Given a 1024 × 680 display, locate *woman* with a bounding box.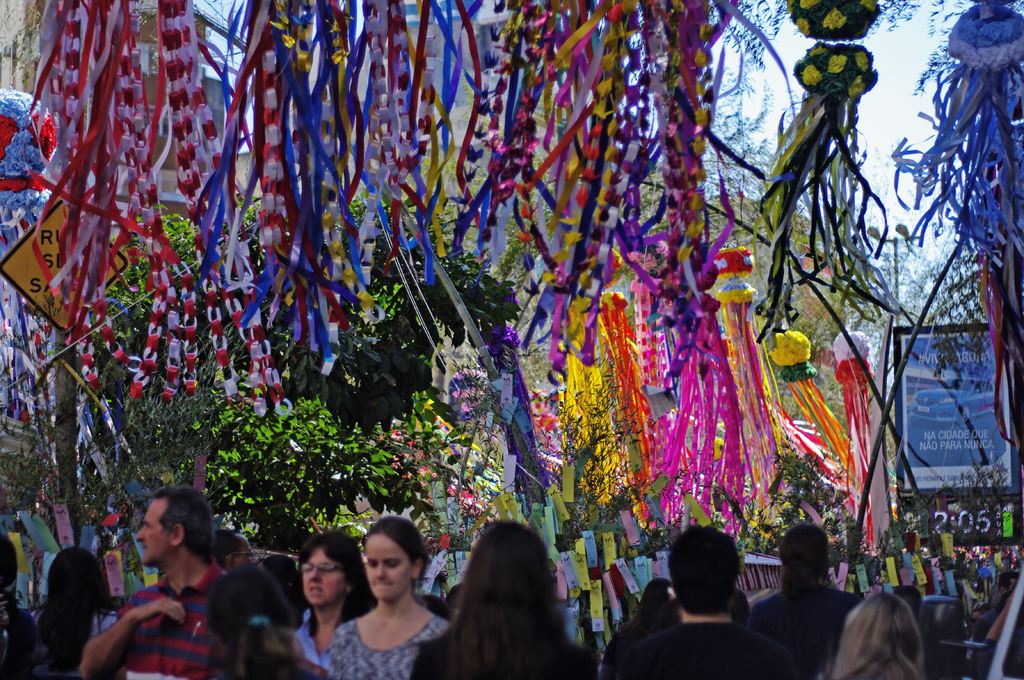
Located: bbox=(414, 516, 596, 679).
